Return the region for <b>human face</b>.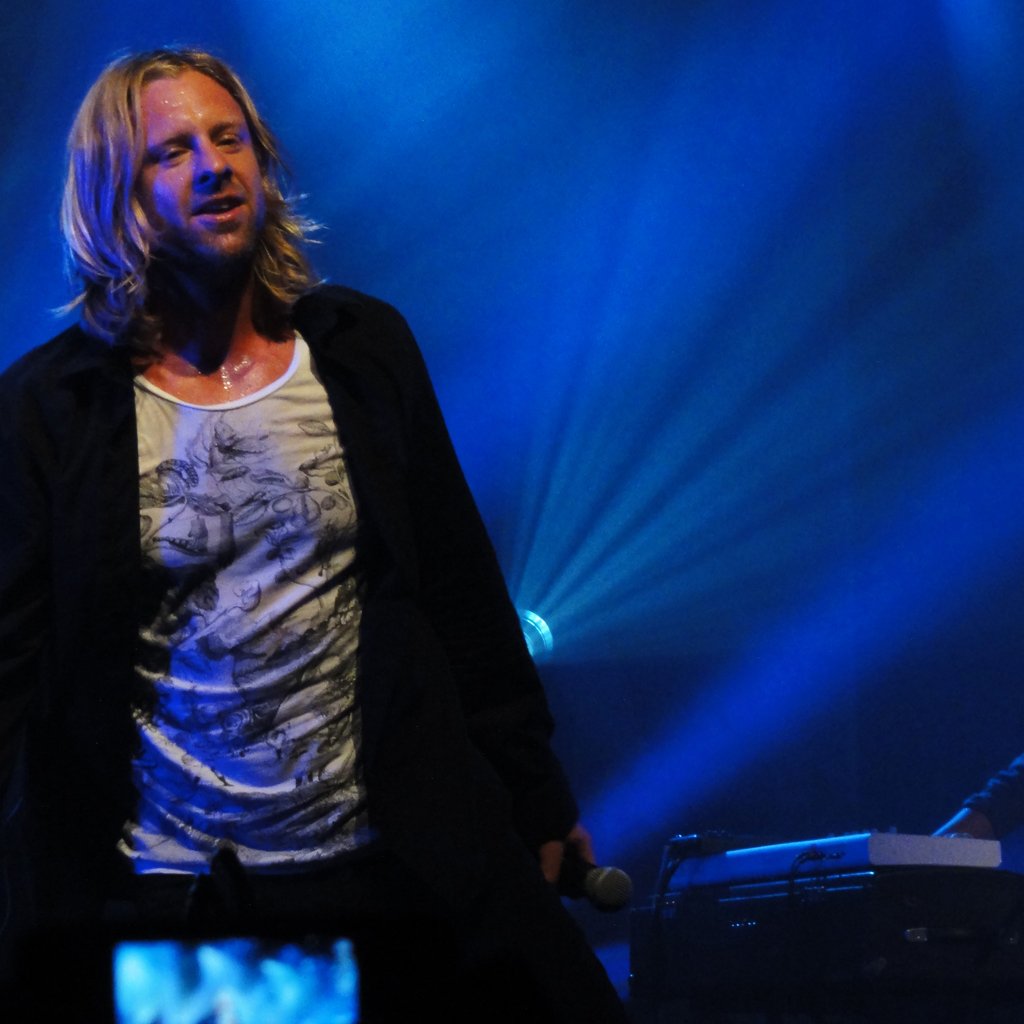
127, 70, 260, 266.
